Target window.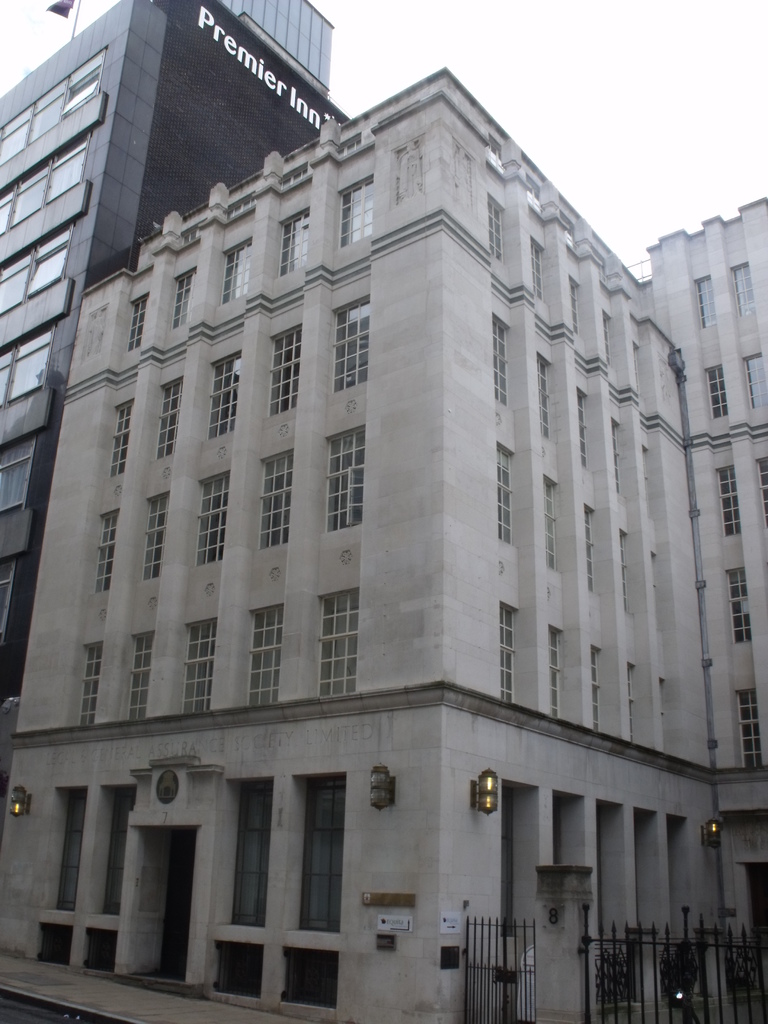
Target region: 548 627 564 715.
